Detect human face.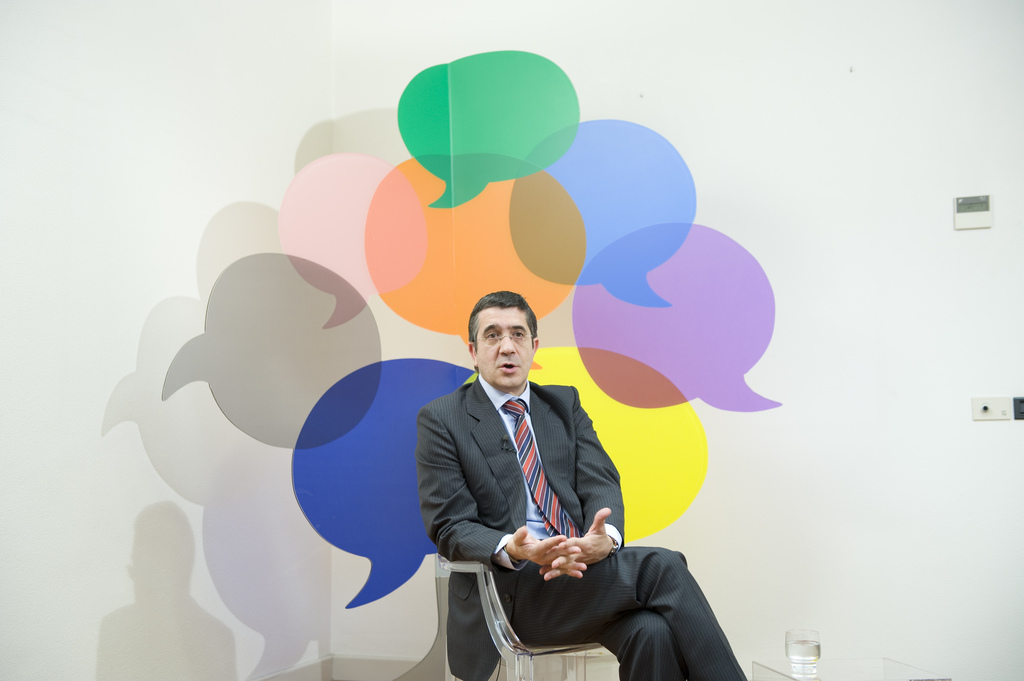
Detected at select_region(478, 303, 532, 390).
